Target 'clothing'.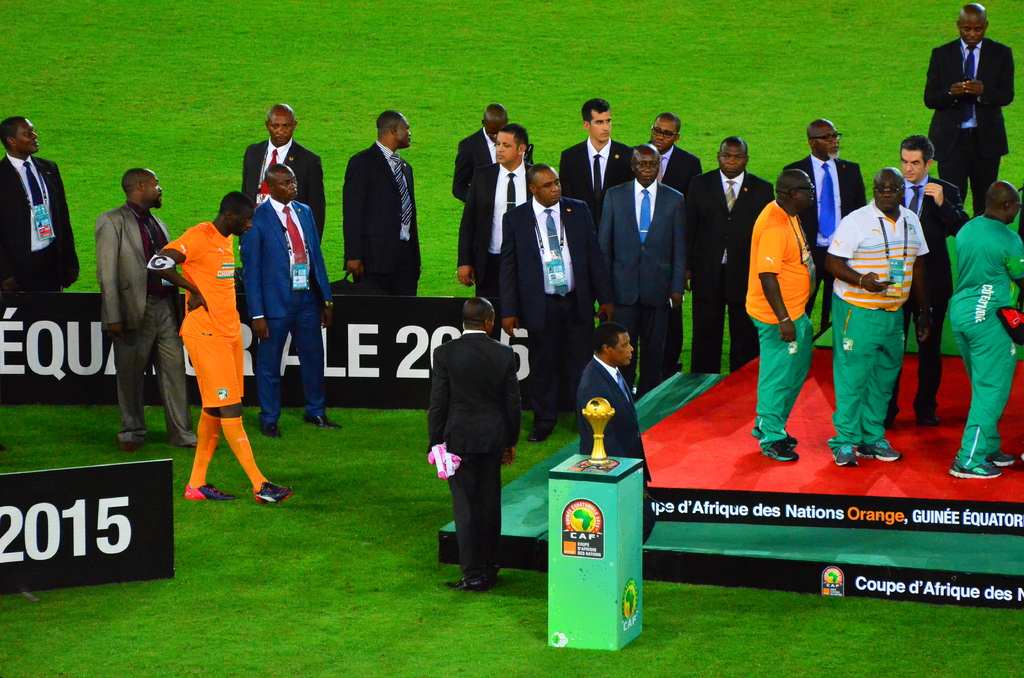
Target region: bbox(156, 198, 249, 469).
